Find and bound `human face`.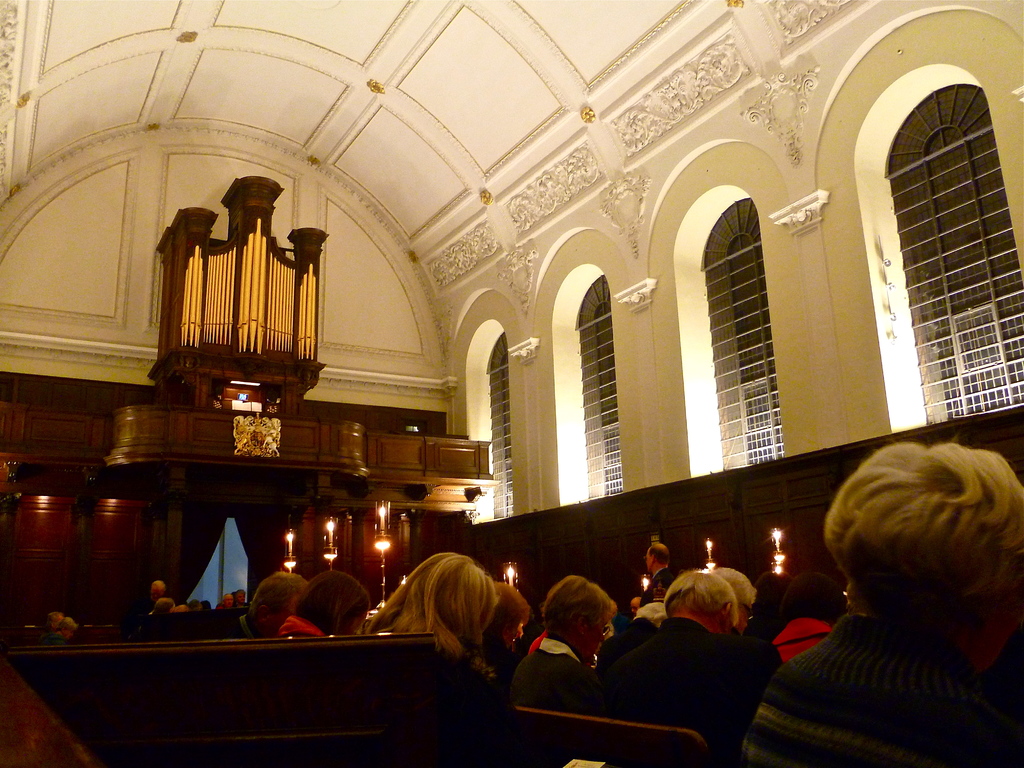
Bound: 630 601 641 616.
